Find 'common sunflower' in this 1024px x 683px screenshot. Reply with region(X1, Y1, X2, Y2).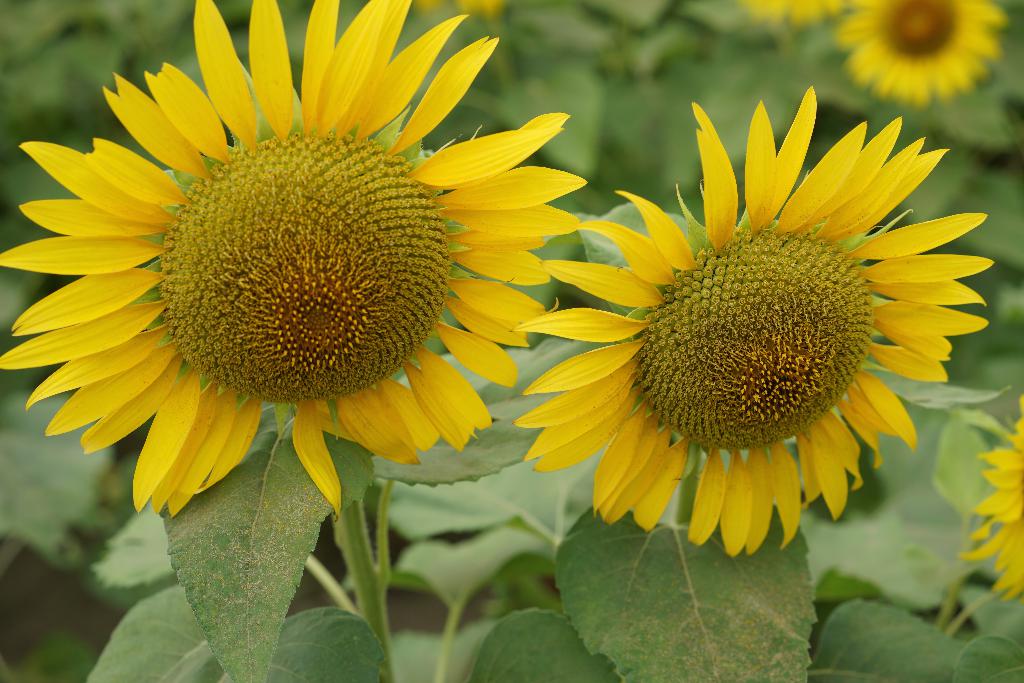
region(0, 1, 570, 524).
